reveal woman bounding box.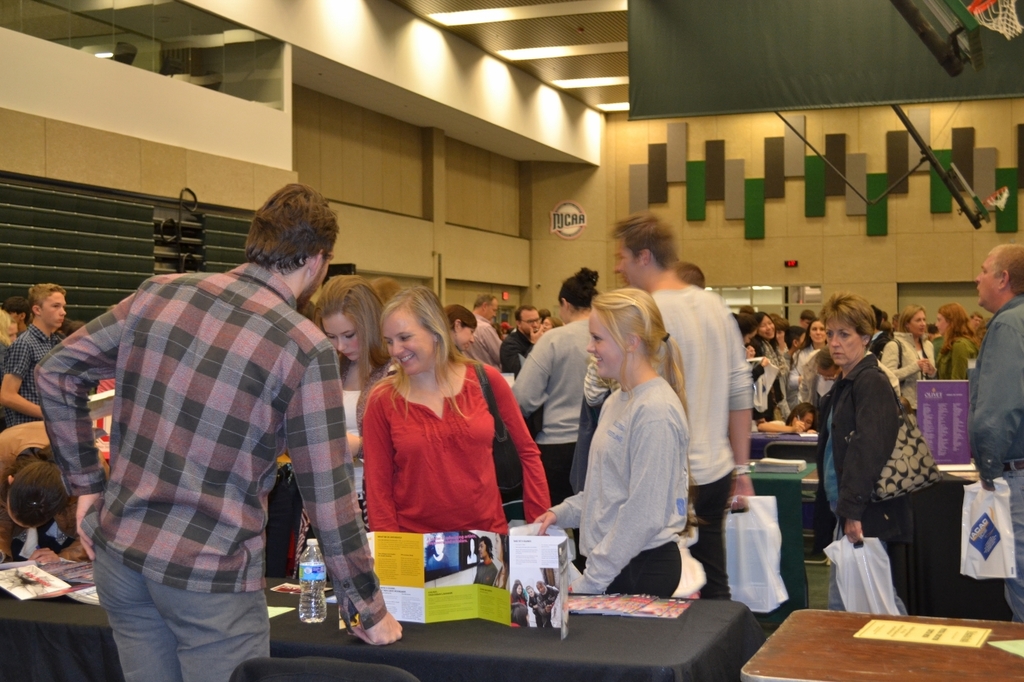
Revealed: (x1=310, y1=273, x2=393, y2=545).
